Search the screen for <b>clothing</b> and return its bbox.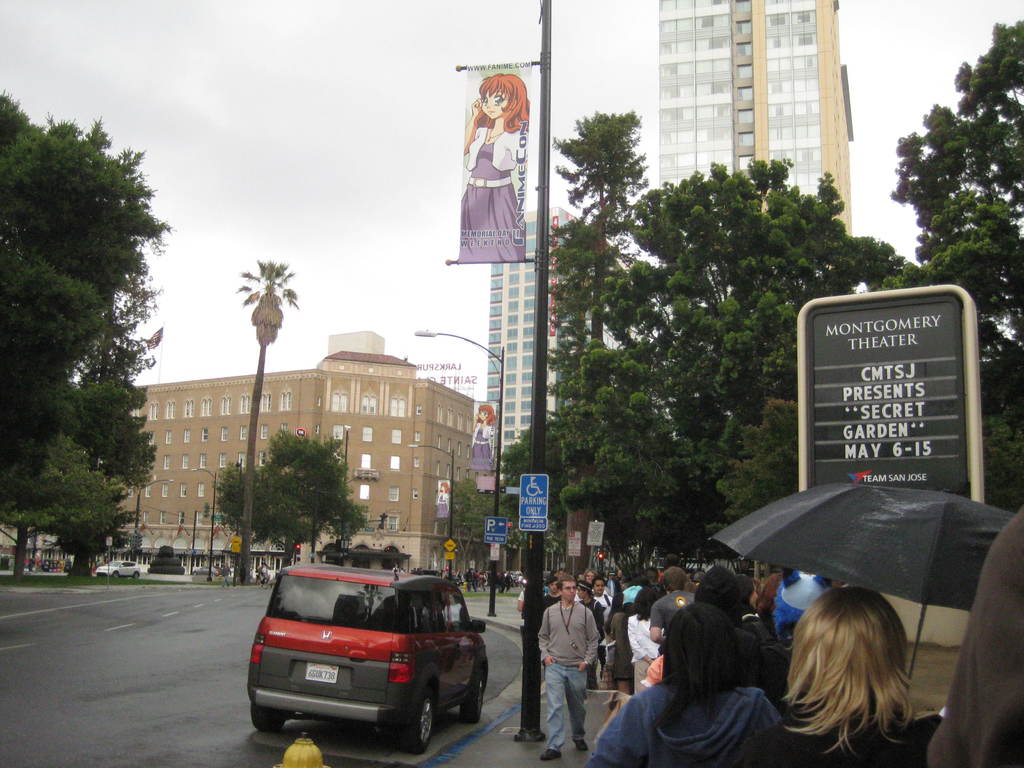
Found: <bbox>634, 616, 667, 694</bbox>.
